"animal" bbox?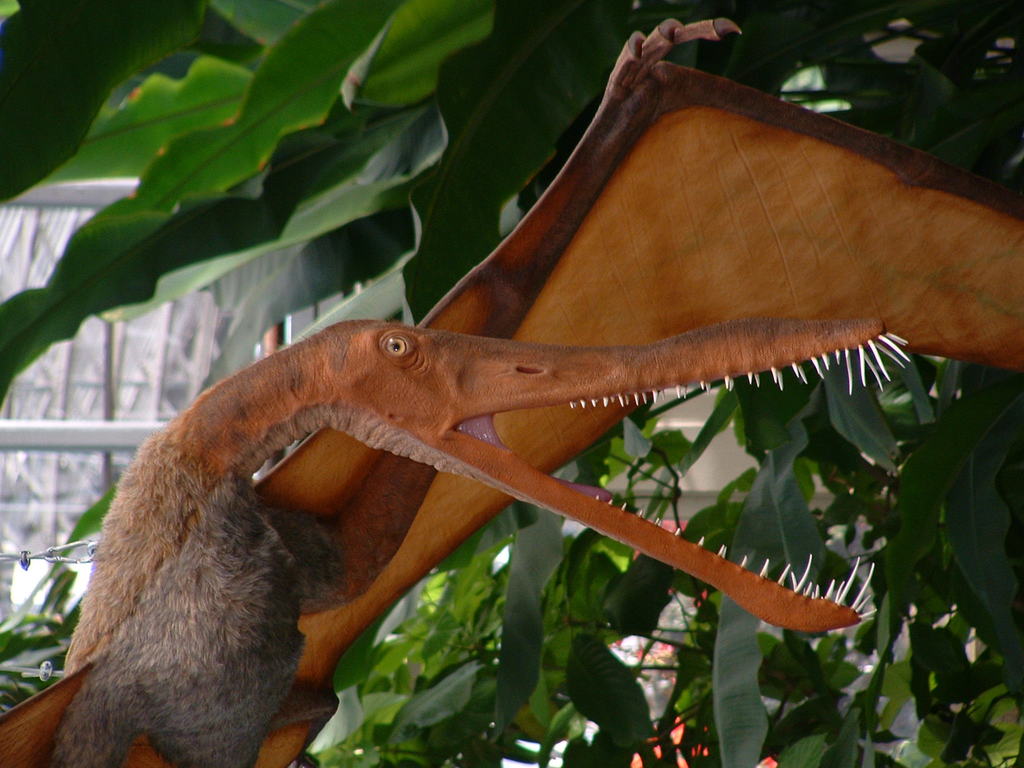
l=0, t=15, r=1023, b=767
